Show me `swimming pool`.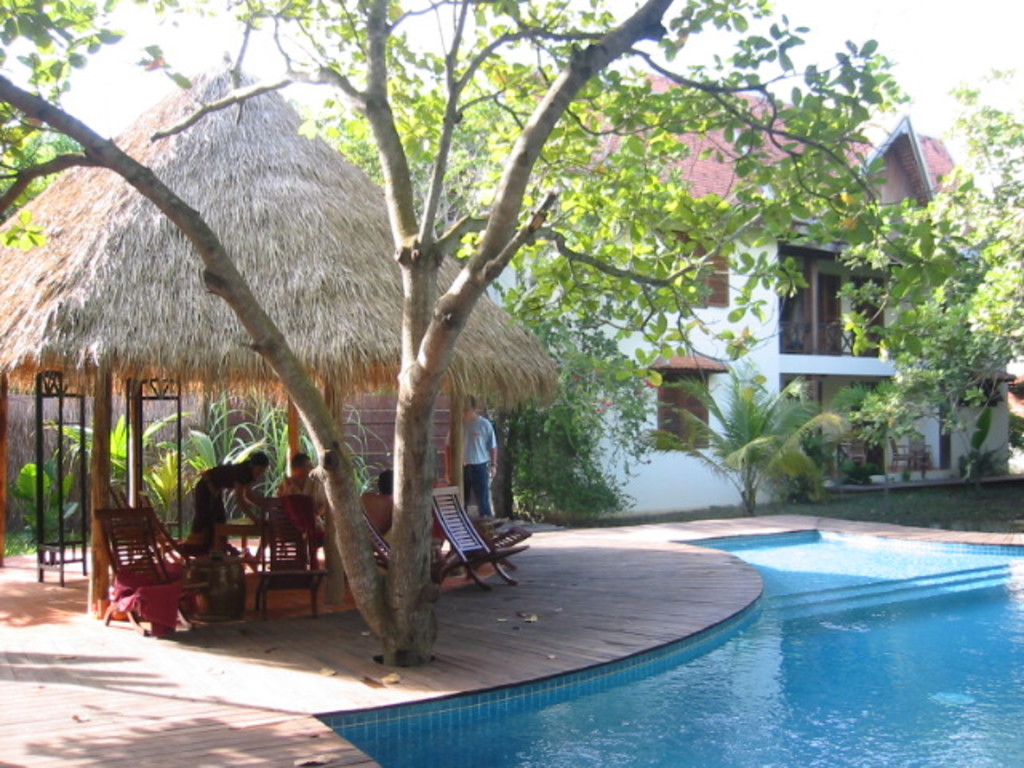
`swimming pool` is here: <bbox>419, 469, 1021, 733</bbox>.
